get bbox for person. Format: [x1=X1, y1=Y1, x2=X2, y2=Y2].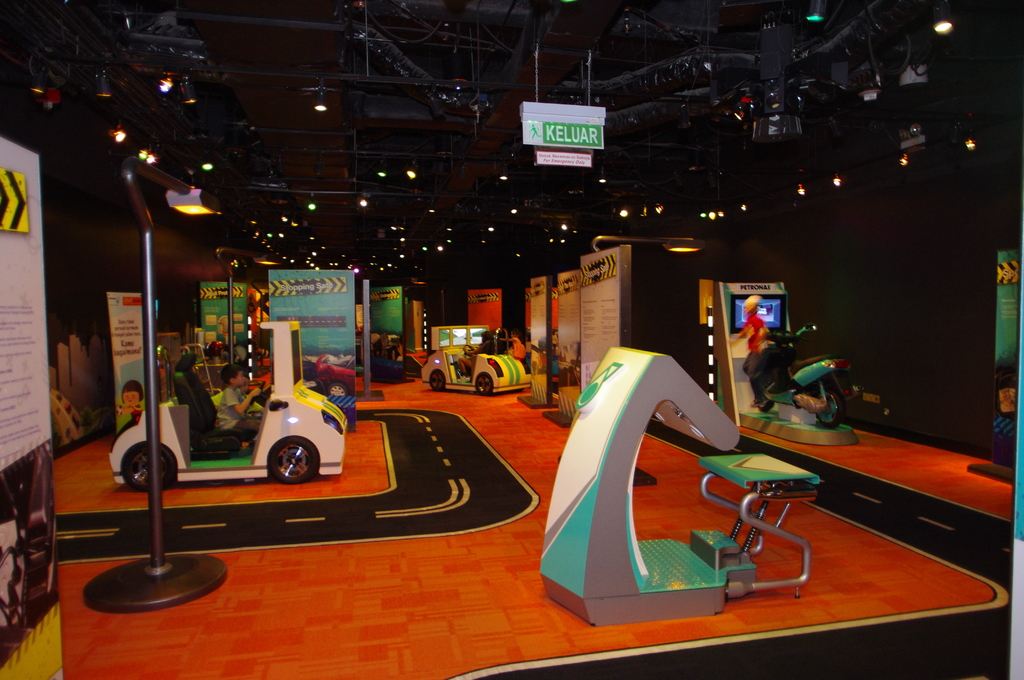
[x1=737, y1=296, x2=769, y2=410].
